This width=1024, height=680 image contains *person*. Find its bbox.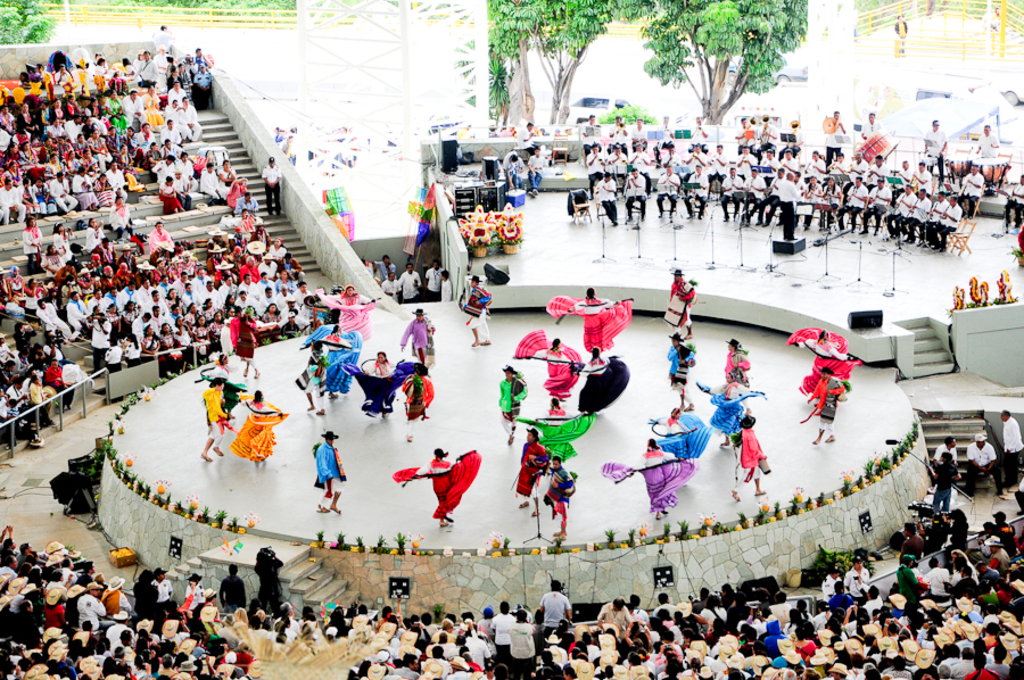
[x1=651, y1=407, x2=713, y2=462].
